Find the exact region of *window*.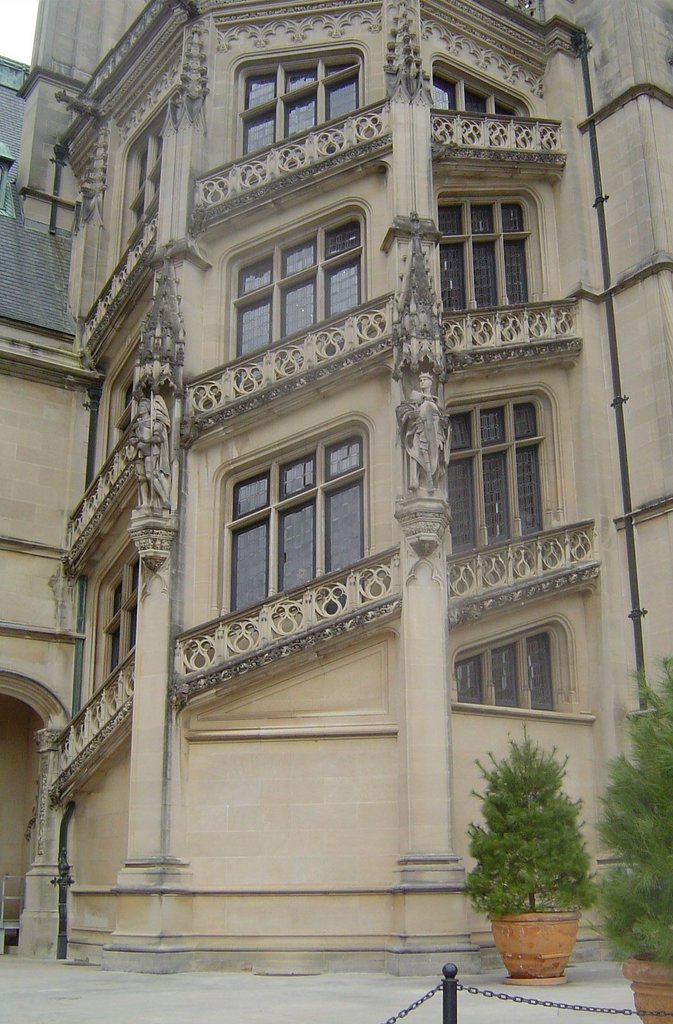
Exact region: {"left": 126, "top": 122, "right": 164, "bottom": 248}.
